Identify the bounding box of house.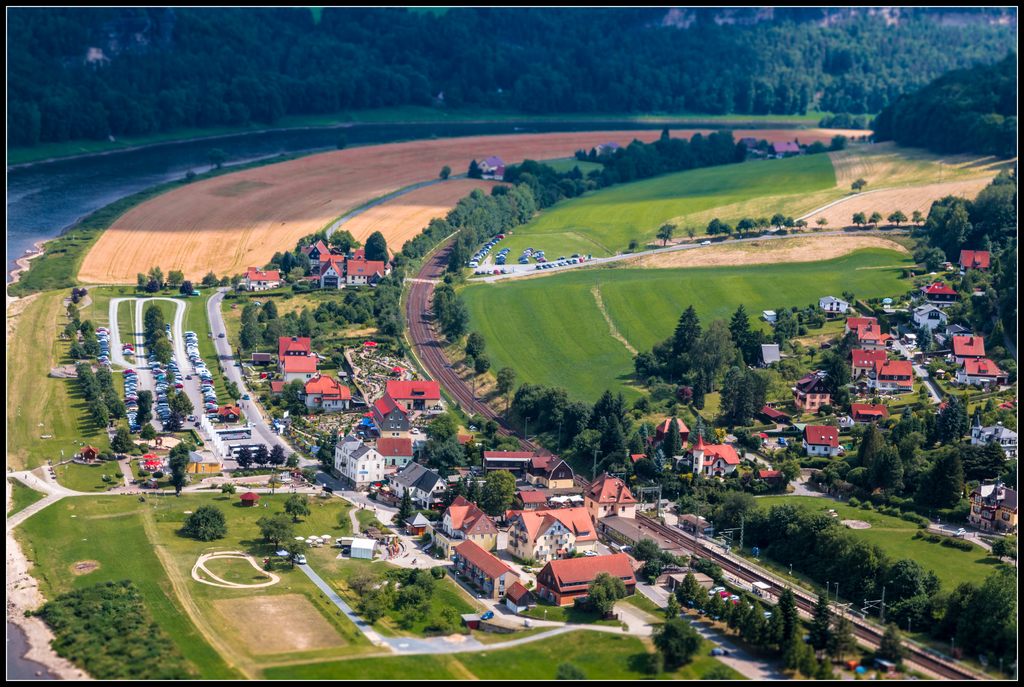
bbox(343, 258, 383, 287).
